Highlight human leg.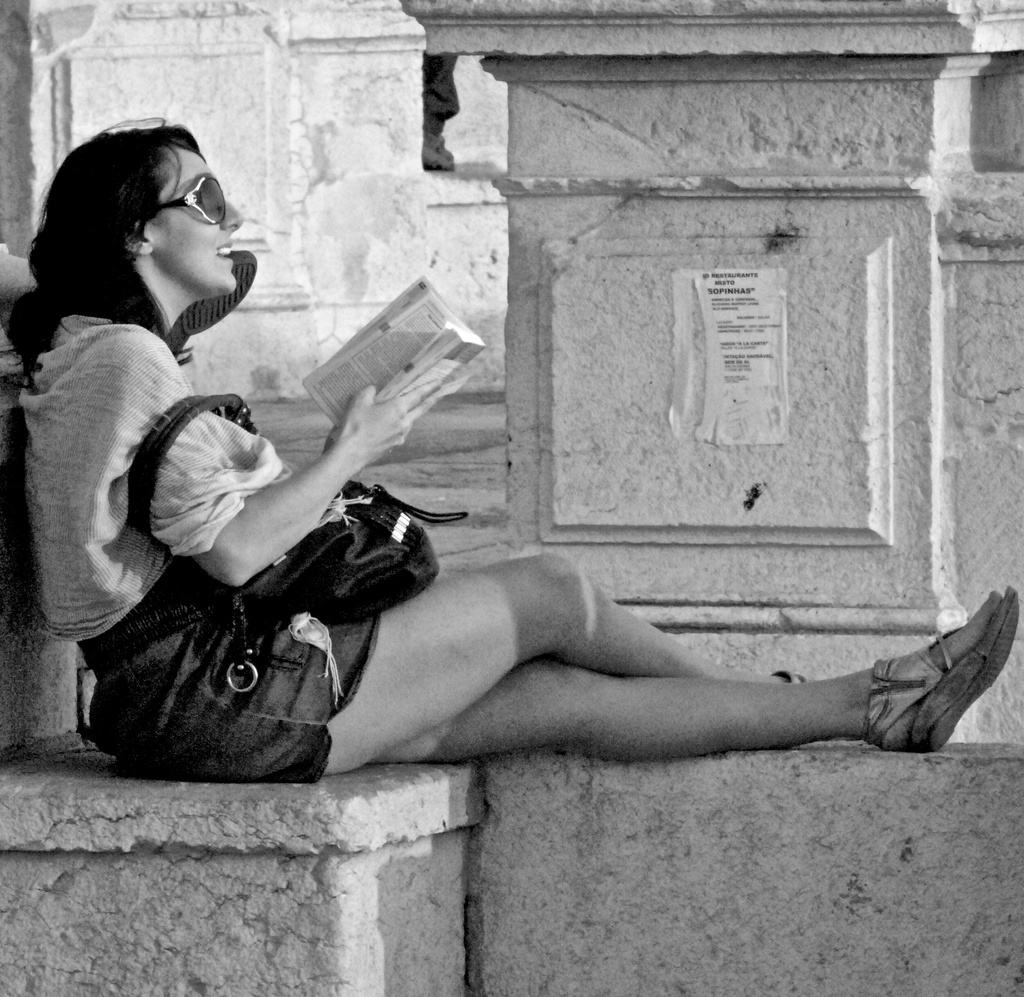
Highlighted region: (363,592,1015,771).
